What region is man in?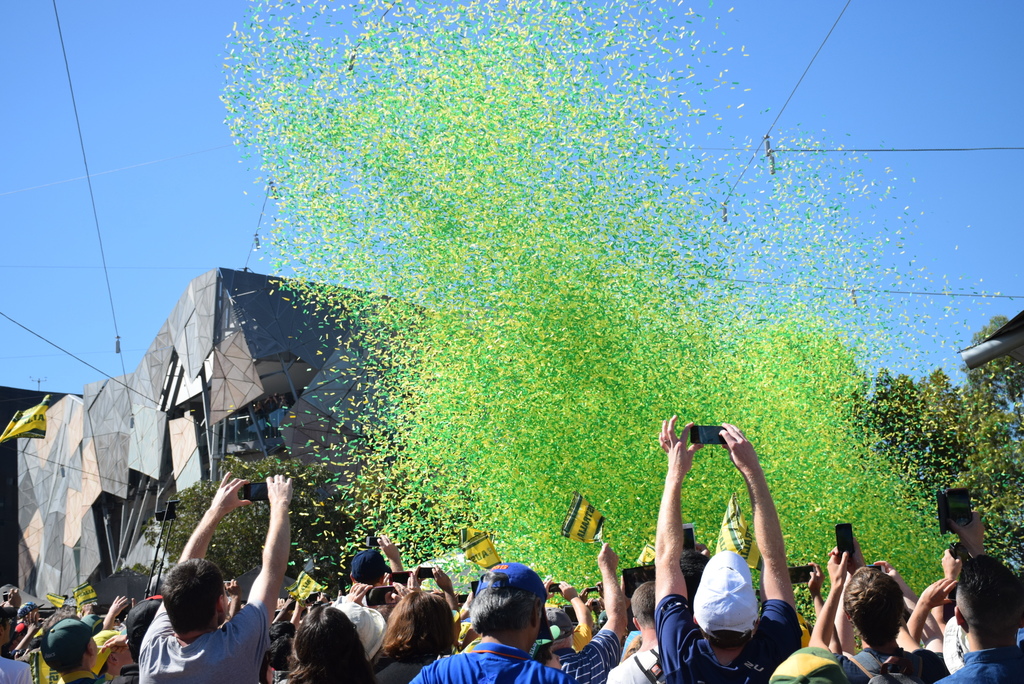
(603, 582, 669, 683).
